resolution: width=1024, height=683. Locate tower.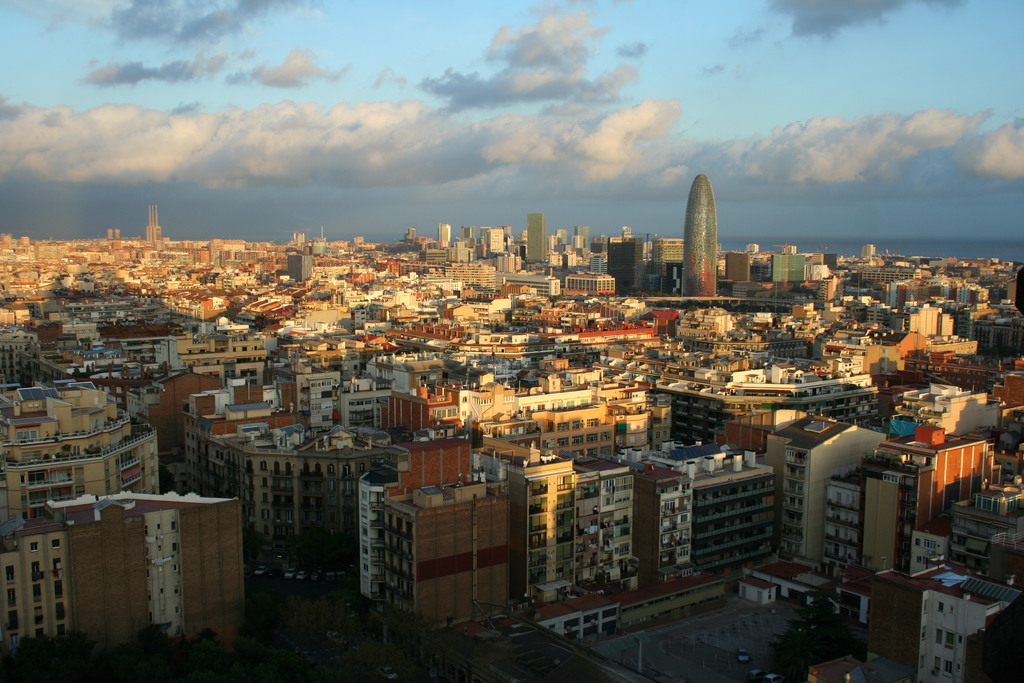
[x1=528, y1=215, x2=548, y2=262].
